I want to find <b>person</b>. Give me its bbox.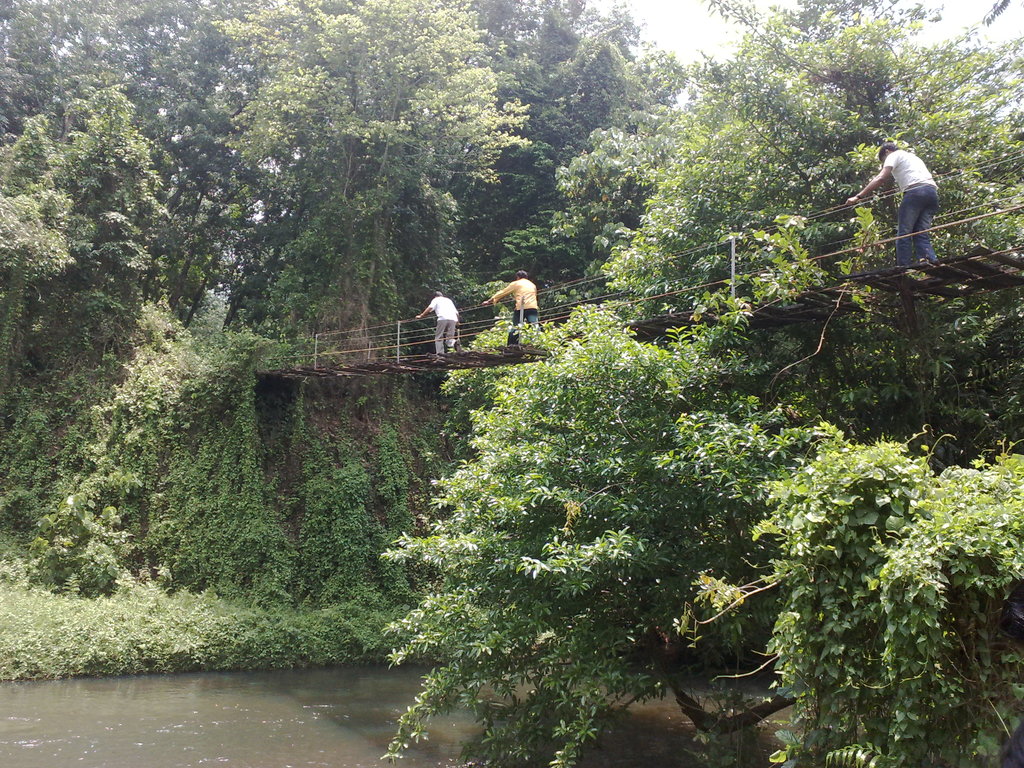
{"left": 415, "top": 289, "right": 463, "bottom": 353}.
